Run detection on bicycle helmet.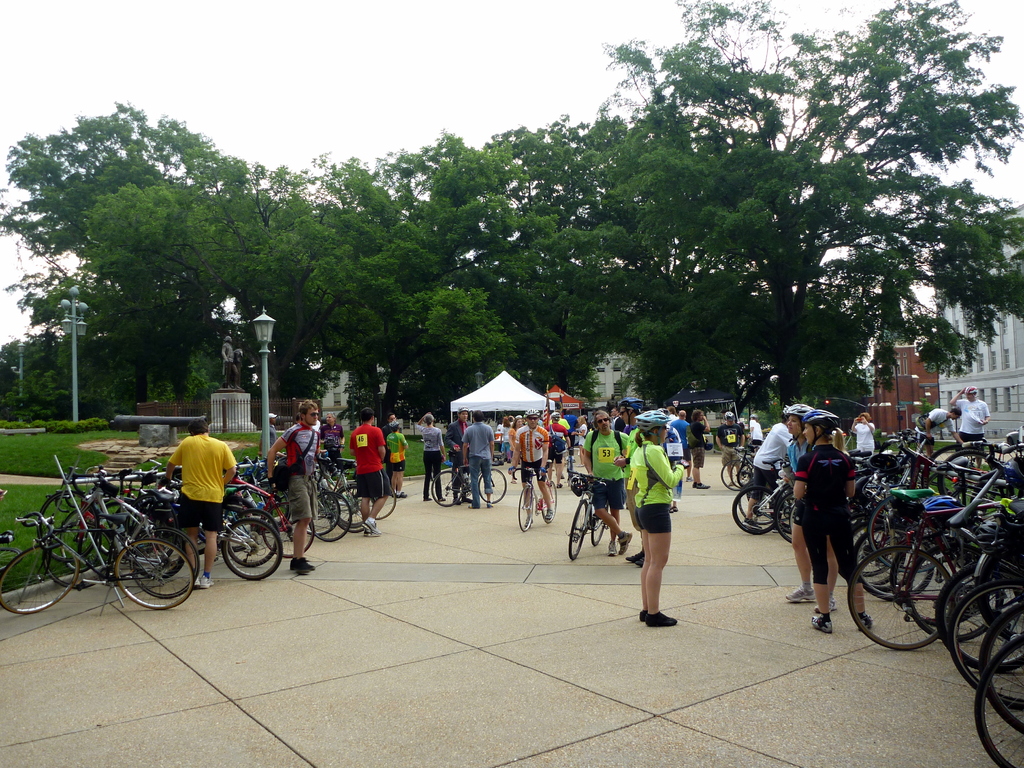
Result: (631,413,668,437).
